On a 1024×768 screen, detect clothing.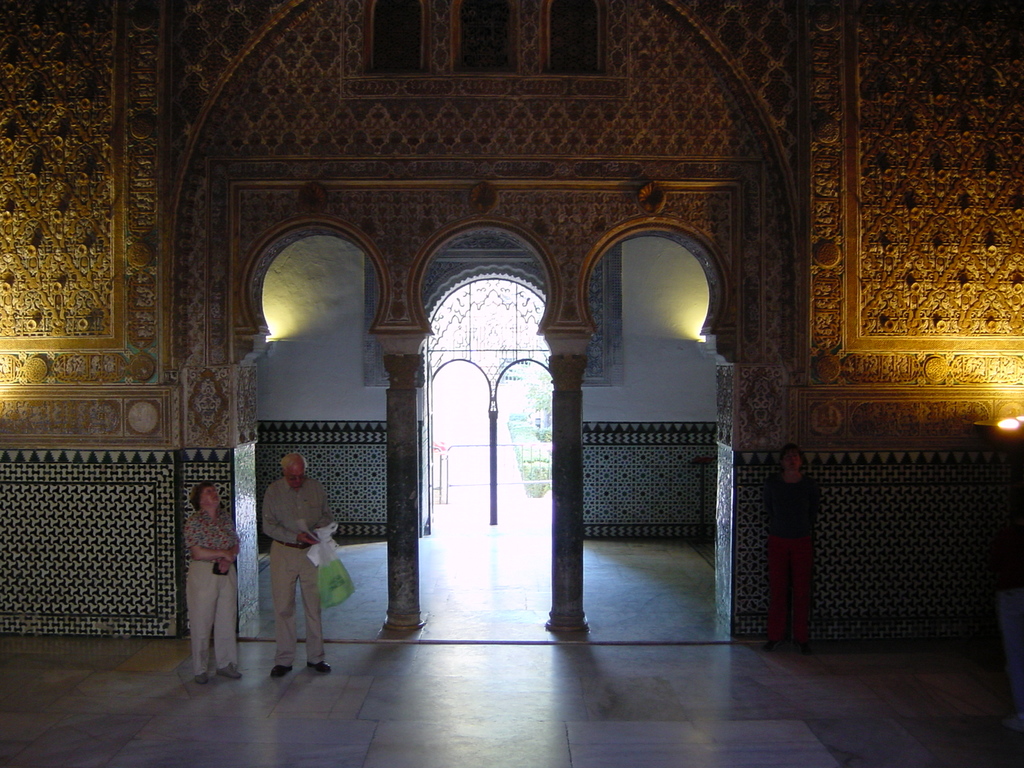
bbox(177, 507, 241, 671).
